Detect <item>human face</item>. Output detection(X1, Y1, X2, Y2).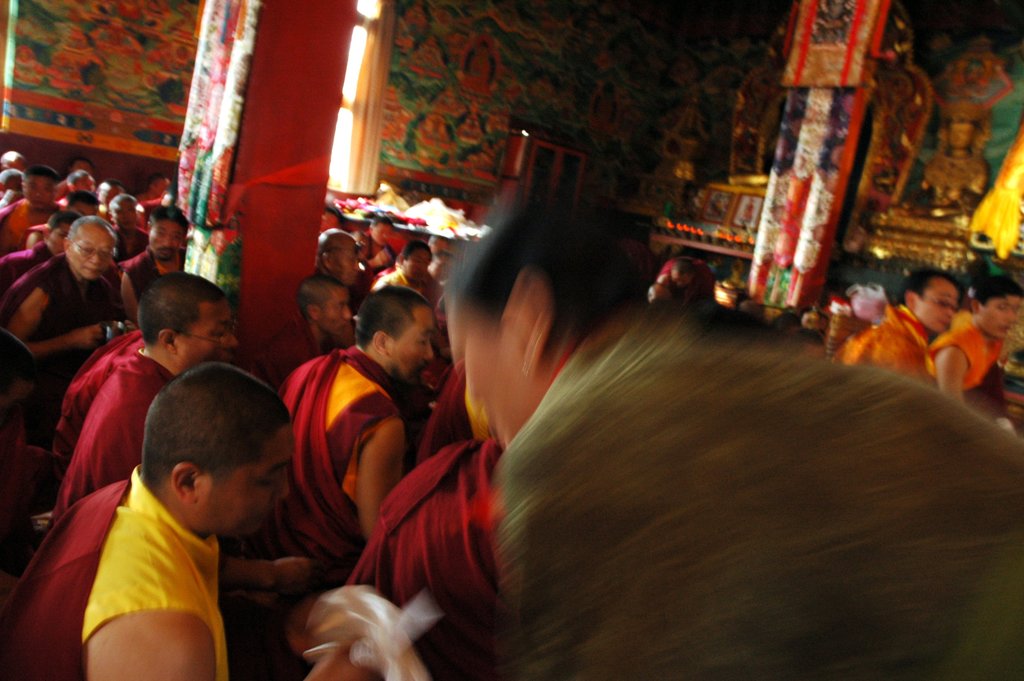
detection(177, 301, 237, 370).
